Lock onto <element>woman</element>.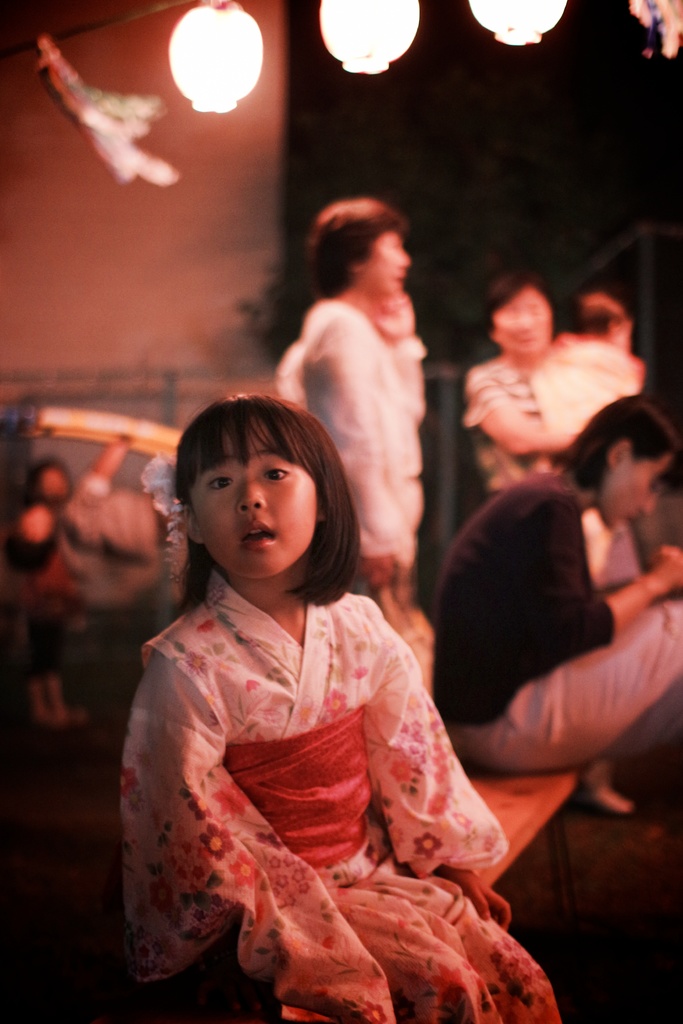
Locked: x1=431, y1=374, x2=682, y2=775.
